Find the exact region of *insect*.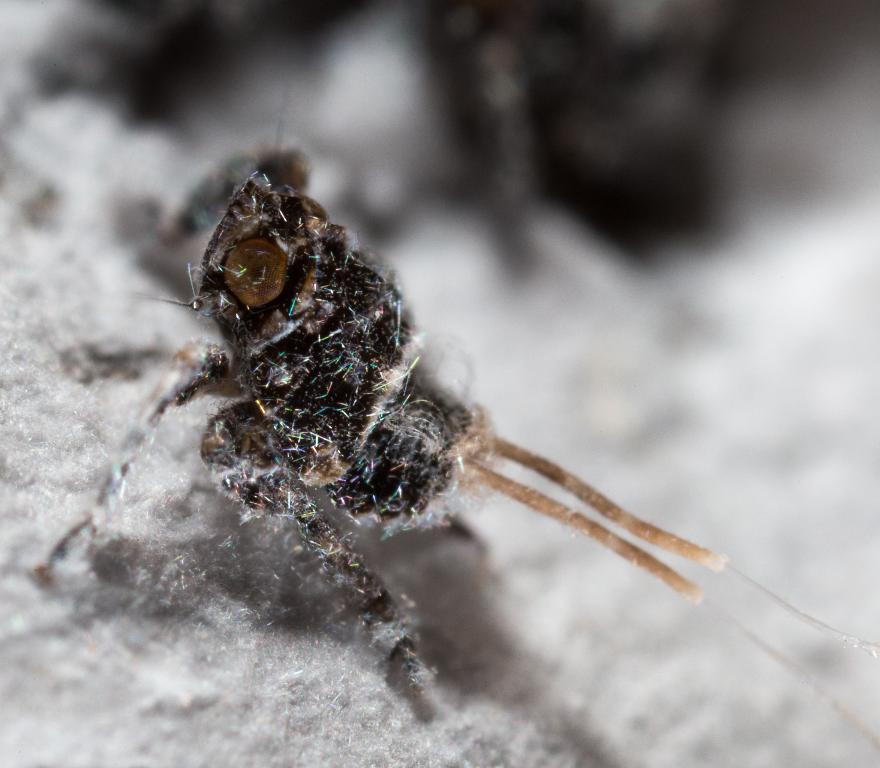
Exact region: 26,169,879,688.
